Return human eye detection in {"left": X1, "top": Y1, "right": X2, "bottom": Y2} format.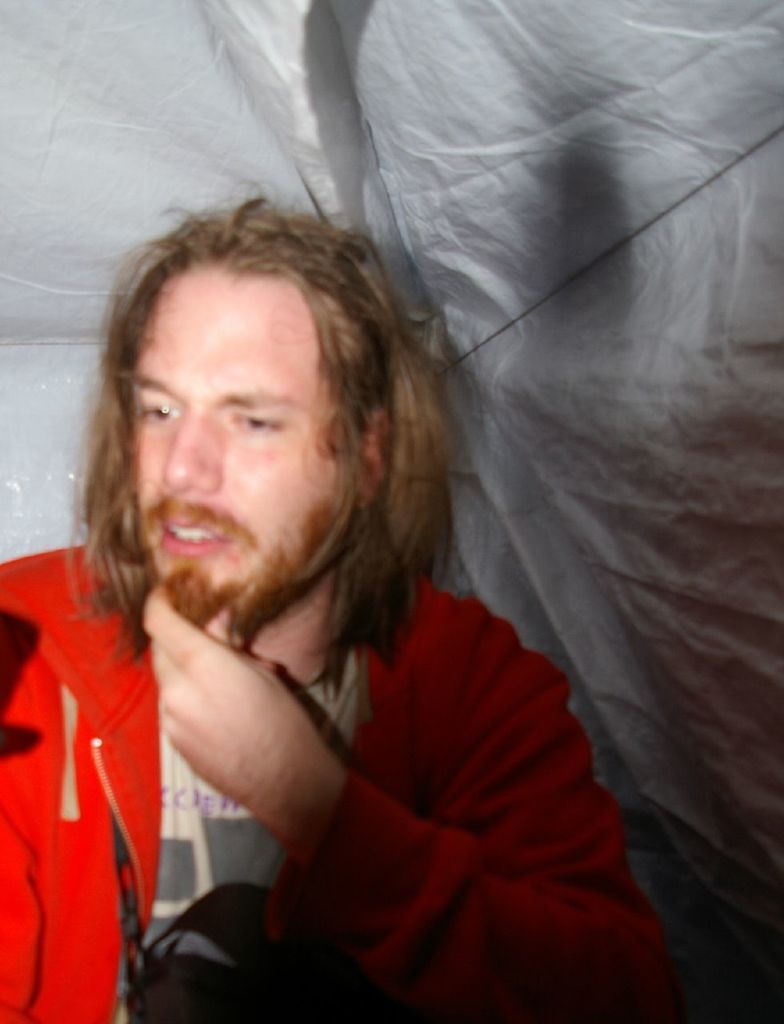
{"left": 237, "top": 410, "right": 282, "bottom": 434}.
